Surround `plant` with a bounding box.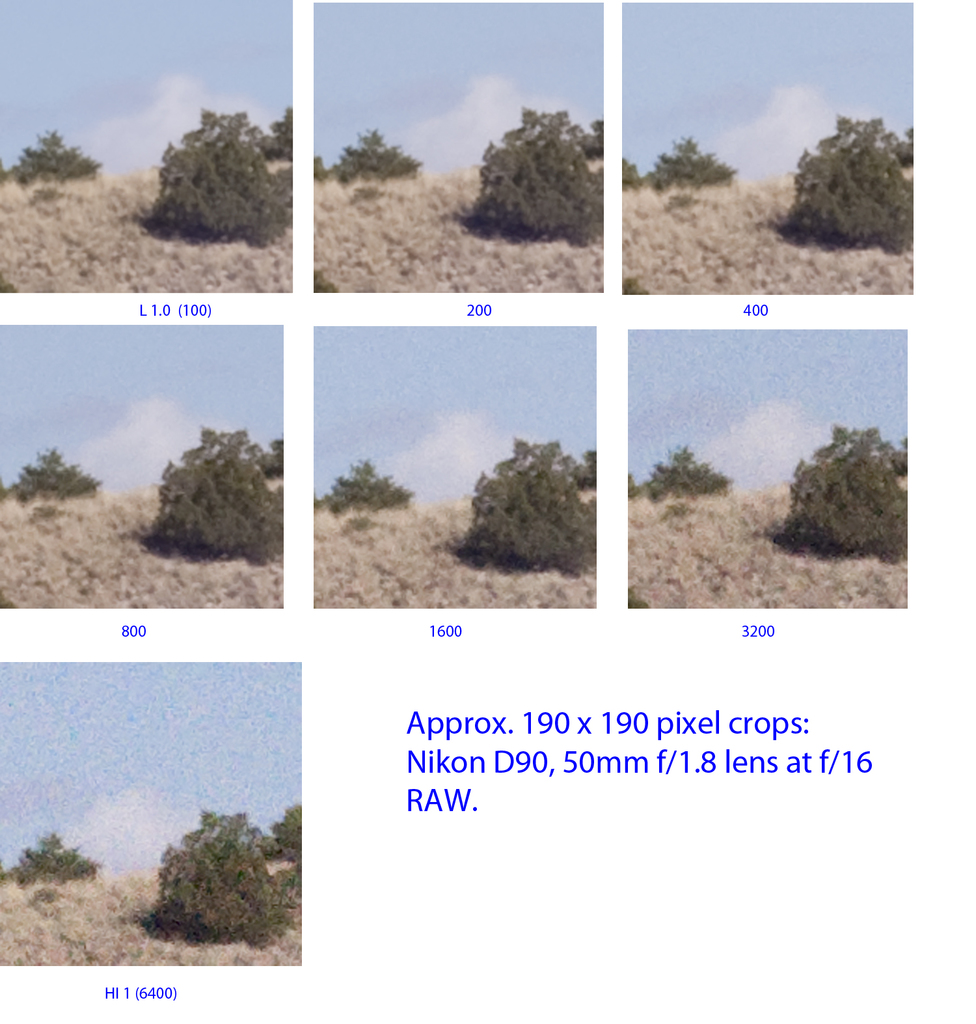
[1, 827, 101, 889].
